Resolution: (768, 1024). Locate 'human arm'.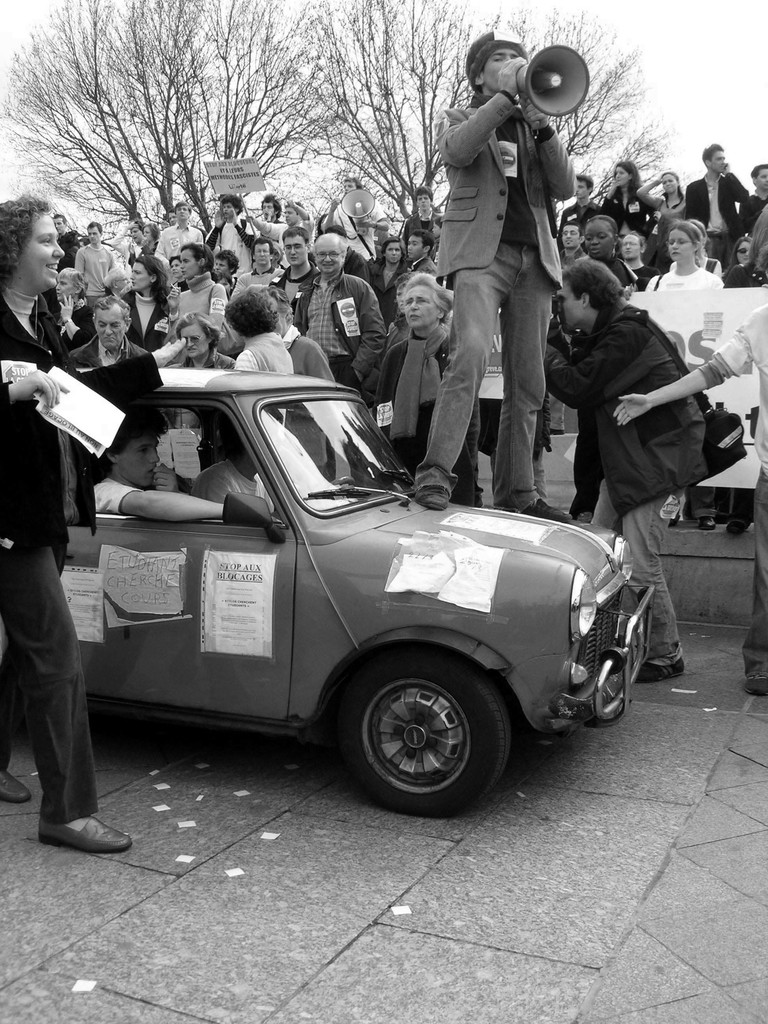
(249, 217, 287, 245).
